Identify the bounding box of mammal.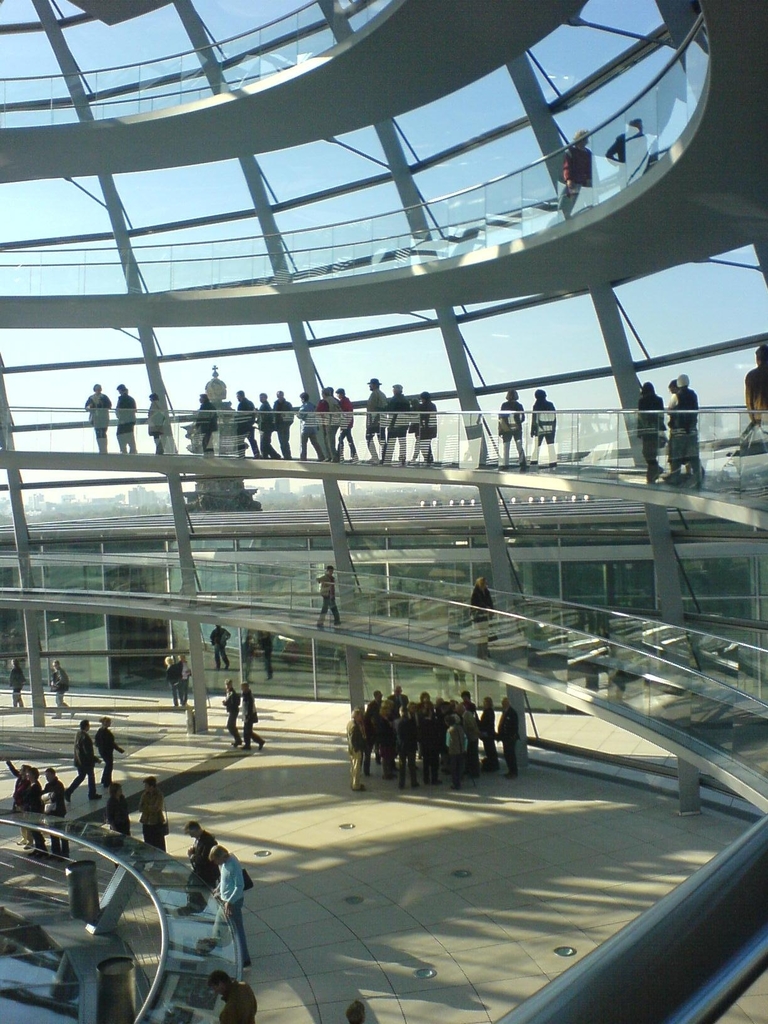
[177,652,190,705].
